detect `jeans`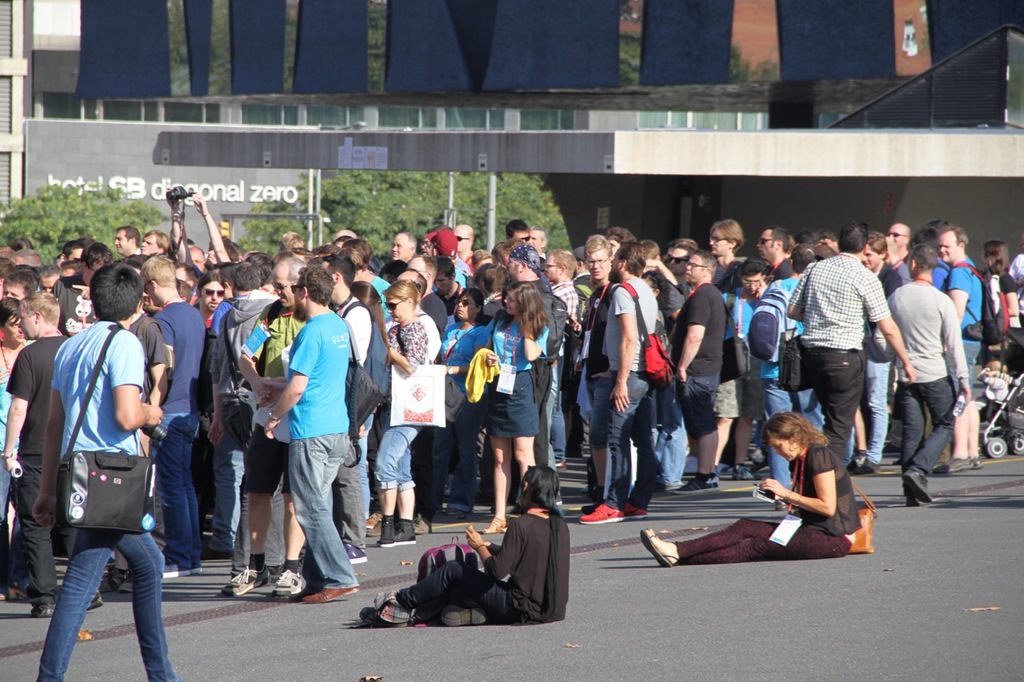
bbox(286, 429, 357, 588)
